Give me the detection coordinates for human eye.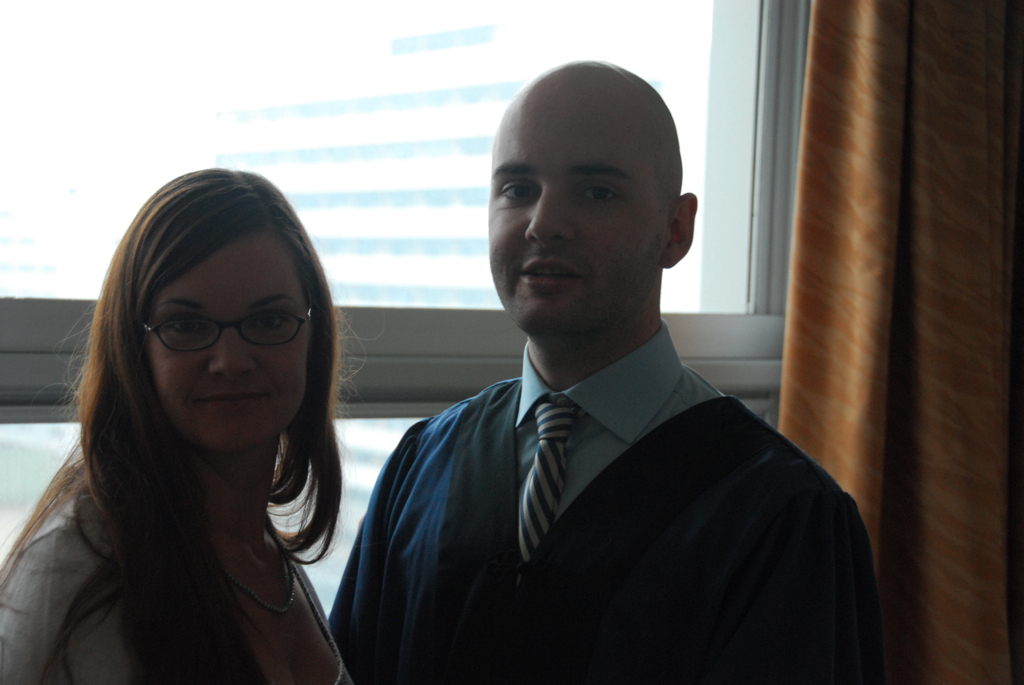
248, 309, 292, 331.
